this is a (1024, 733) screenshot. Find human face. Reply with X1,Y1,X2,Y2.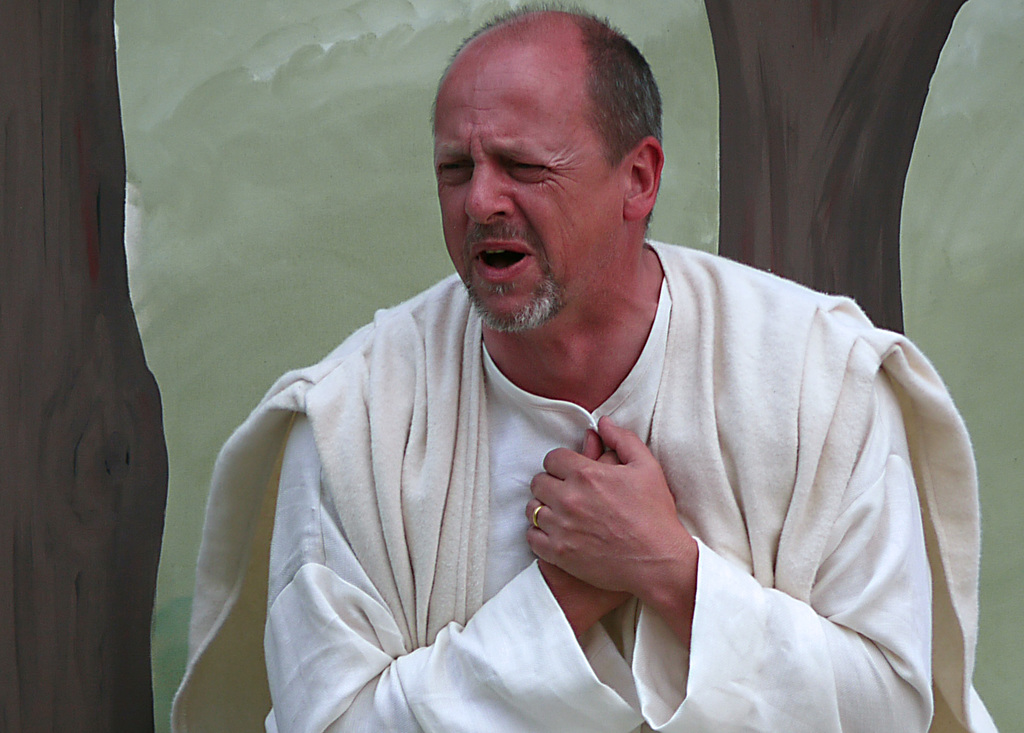
436,77,617,332.
